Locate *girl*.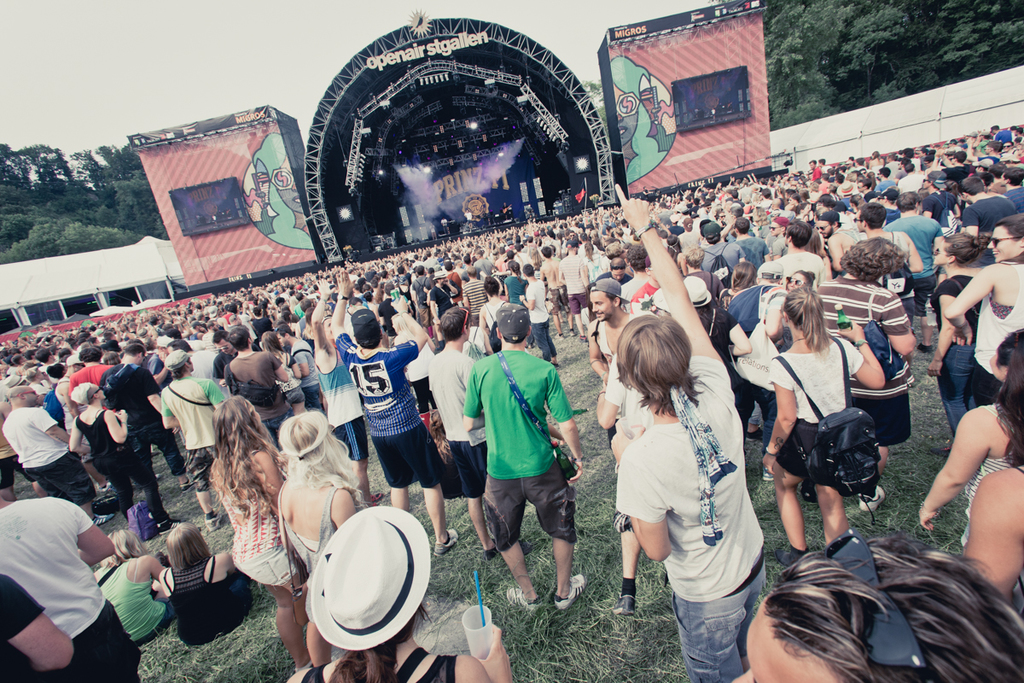
Bounding box: crop(100, 523, 161, 632).
